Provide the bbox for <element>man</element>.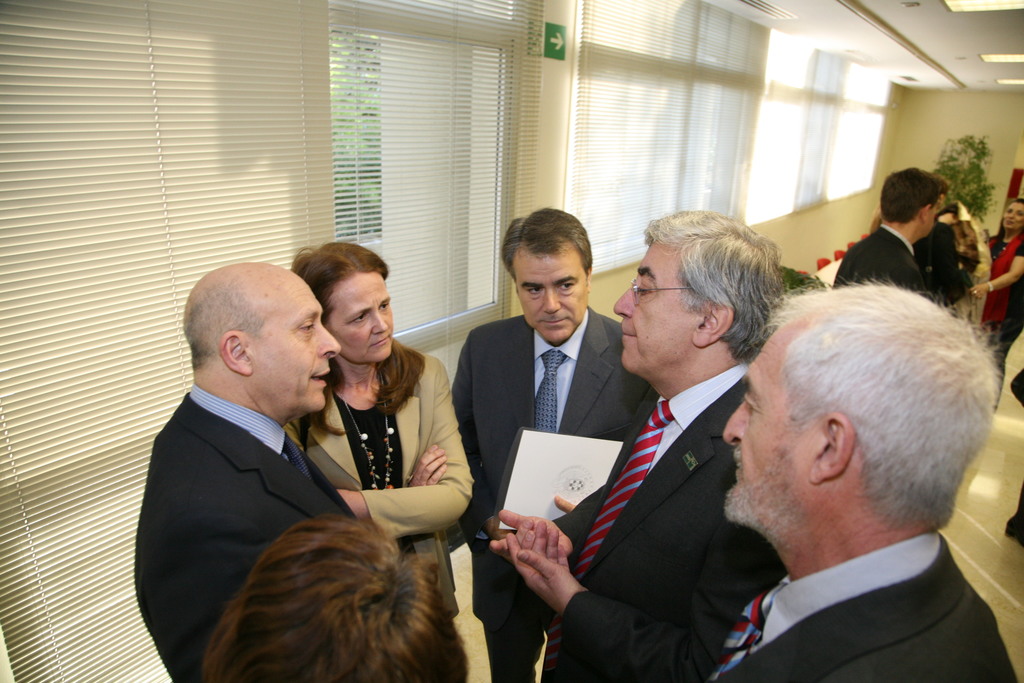
<region>448, 208, 661, 682</region>.
